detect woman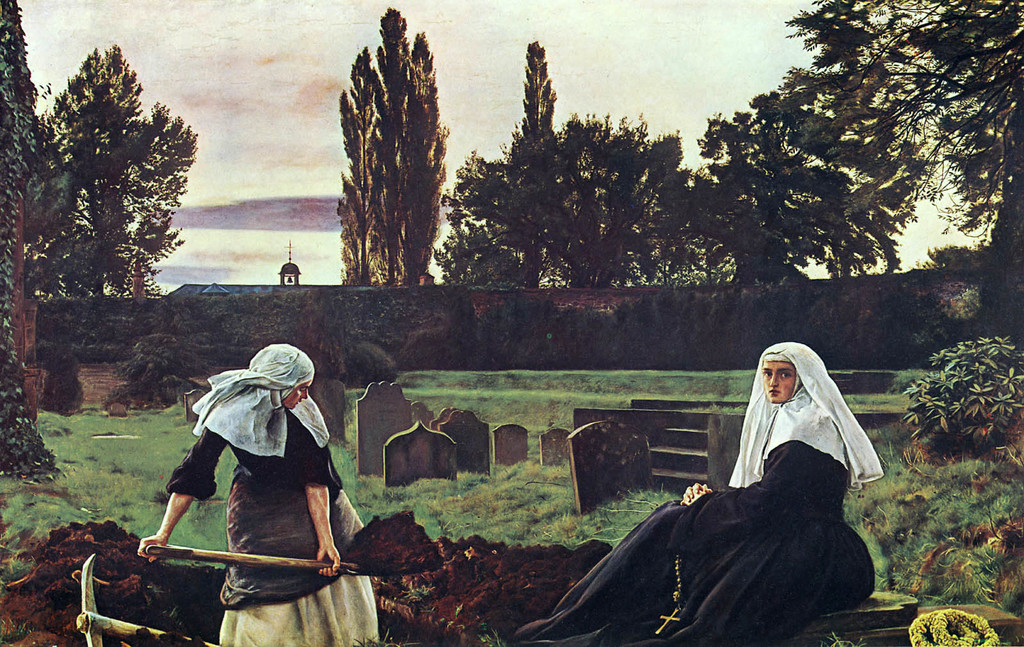
[left=134, top=344, right=384, bottom=646]
